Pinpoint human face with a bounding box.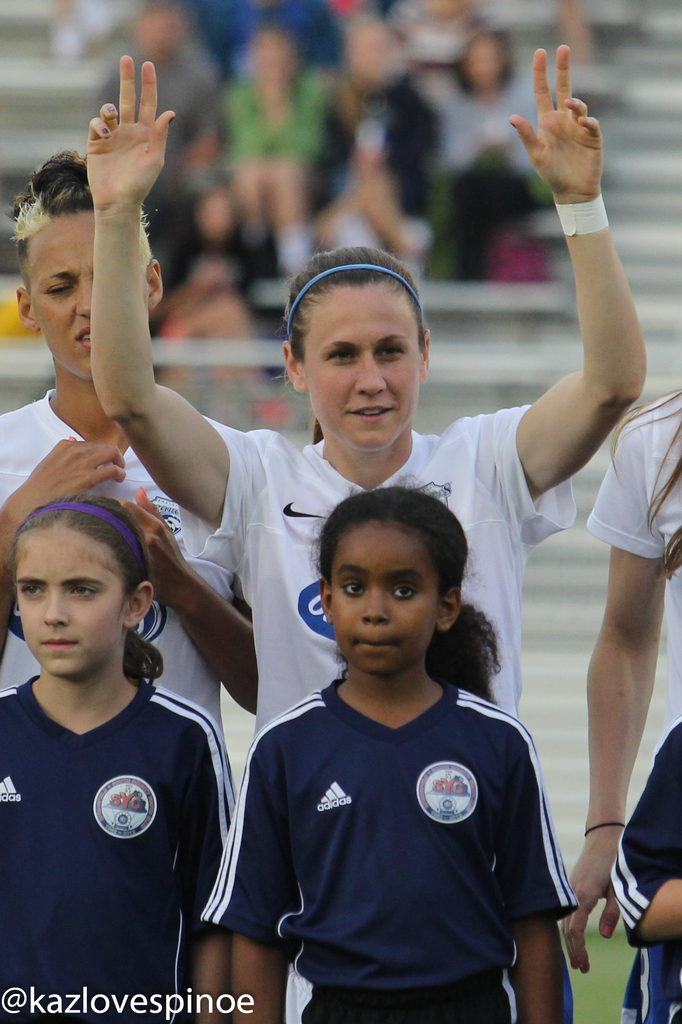
330/524/437/684.
